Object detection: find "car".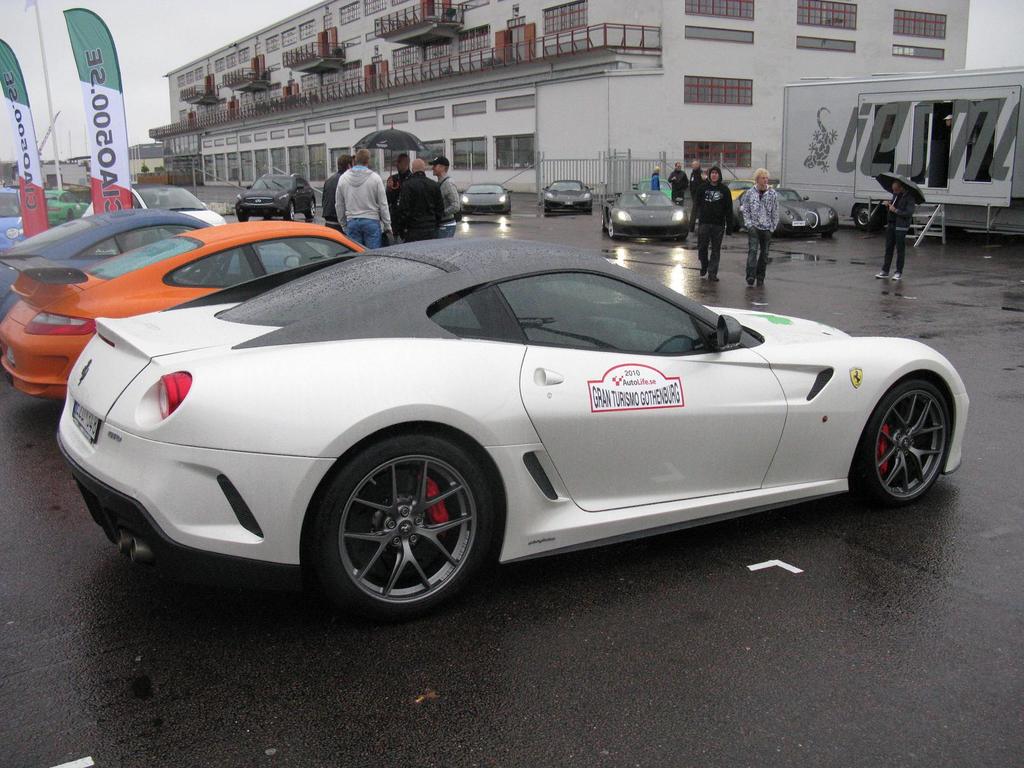
(235,175,317,223).
